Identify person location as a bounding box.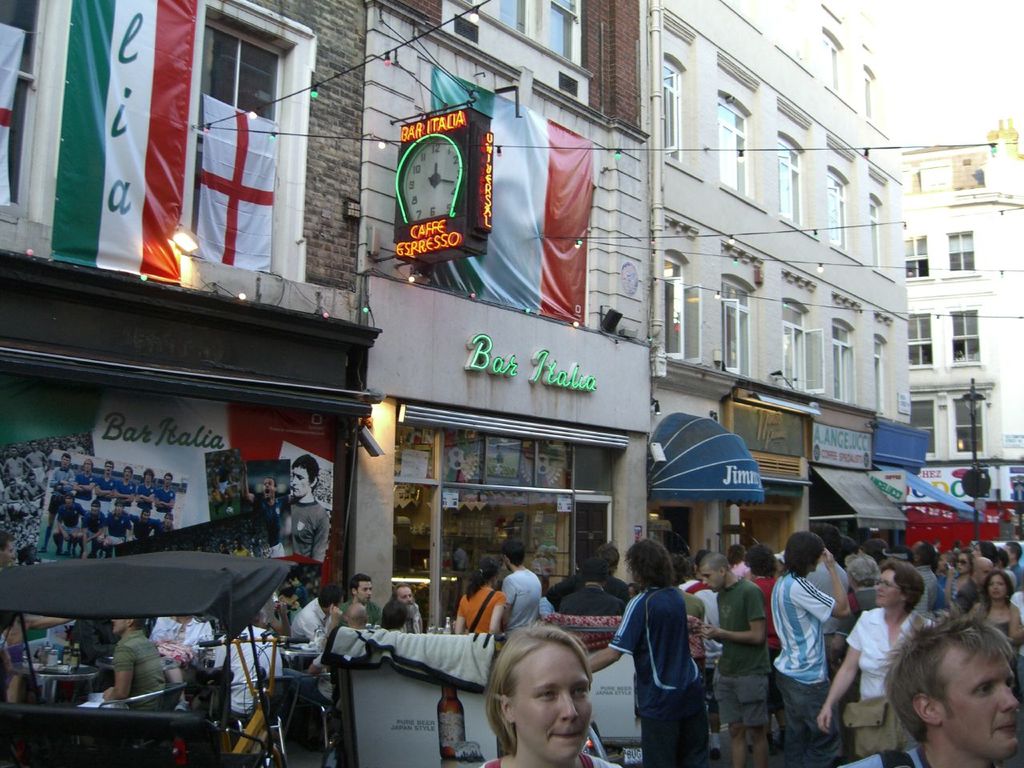
<region>728, 544, 753, 578</region>.
